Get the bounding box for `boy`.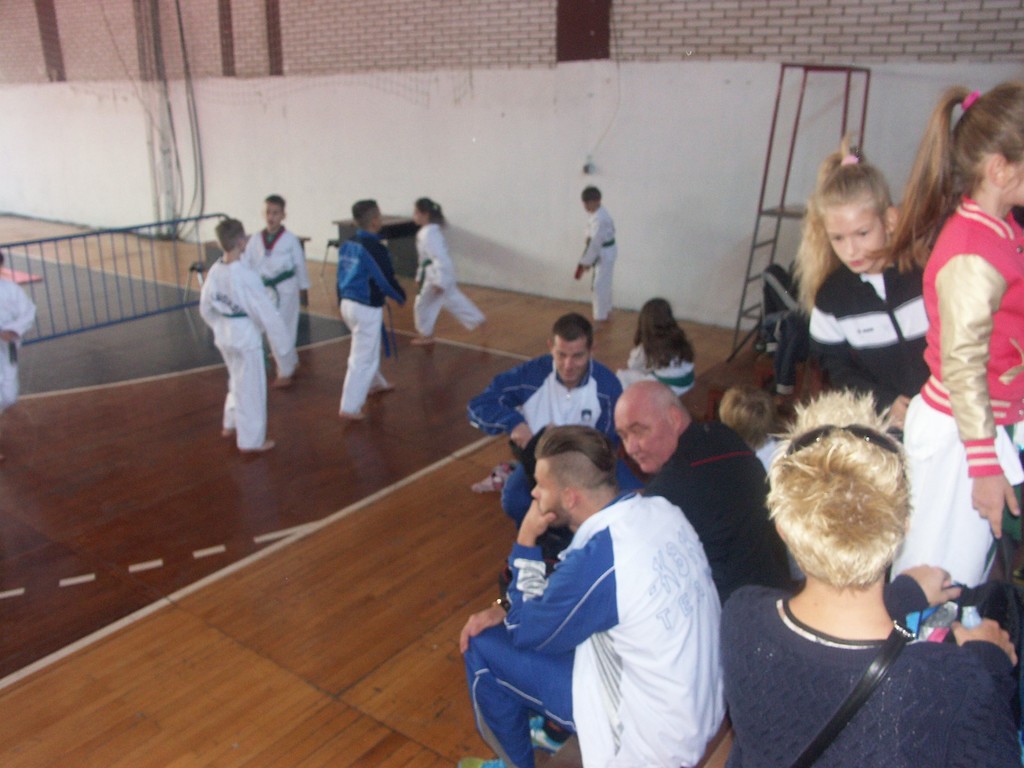
locate(245, 193, 308, 385).
